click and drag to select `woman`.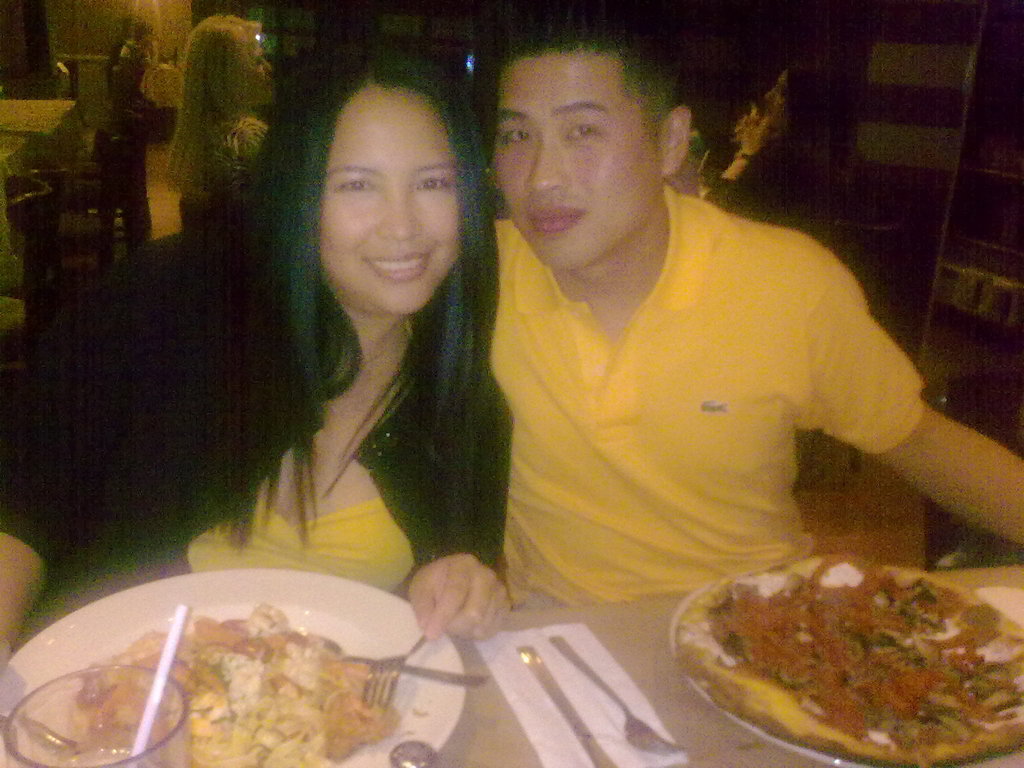
Selection: region(3, 49, 510, 641).
